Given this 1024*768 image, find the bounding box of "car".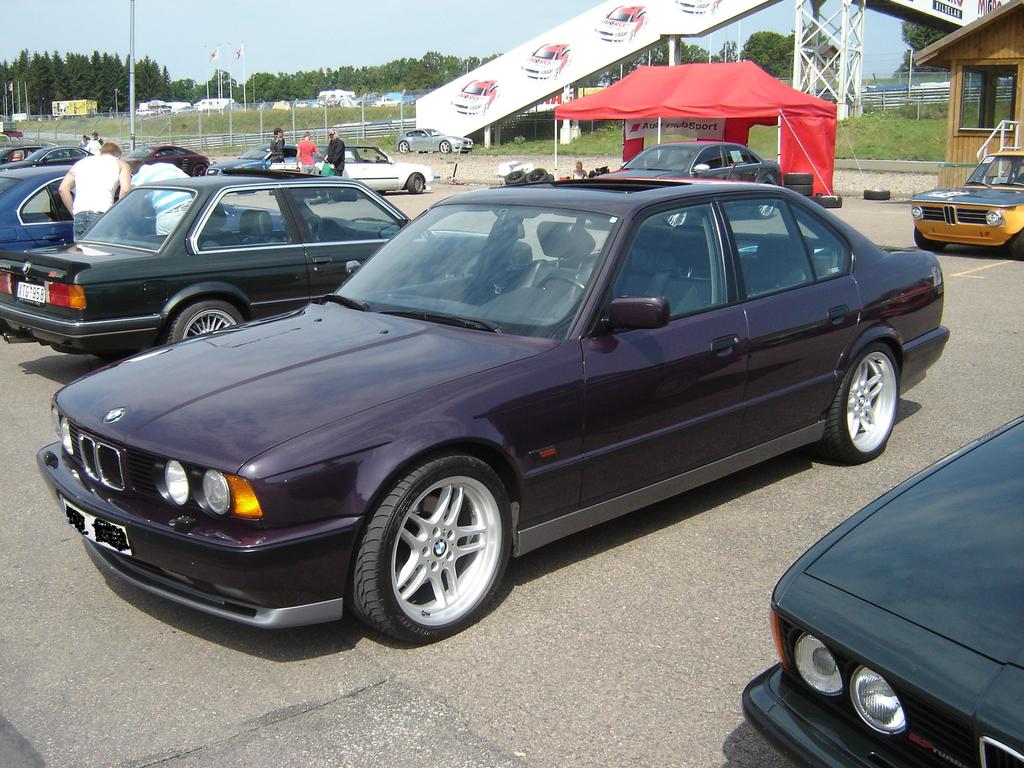
bbox=[25, 140, 93, 169].
